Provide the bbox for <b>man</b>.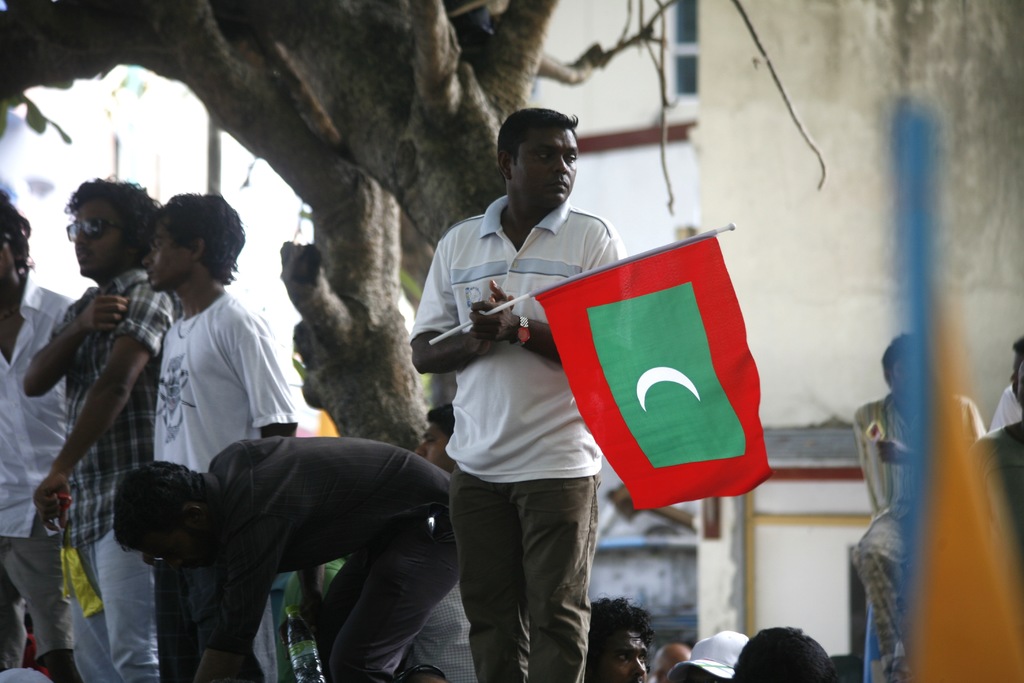
{"x1": 19, "y1": 175, "x2": 206, "y2": 675}.
